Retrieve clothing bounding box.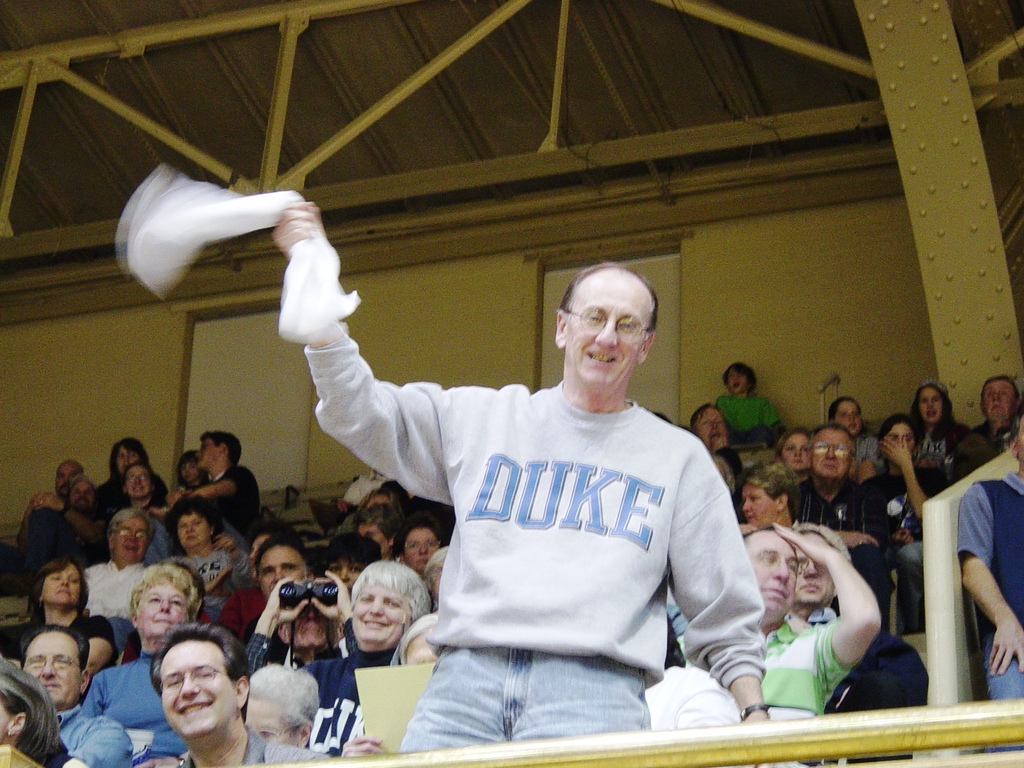
Bounding box: Rect(968, 415, 1020, 455).
